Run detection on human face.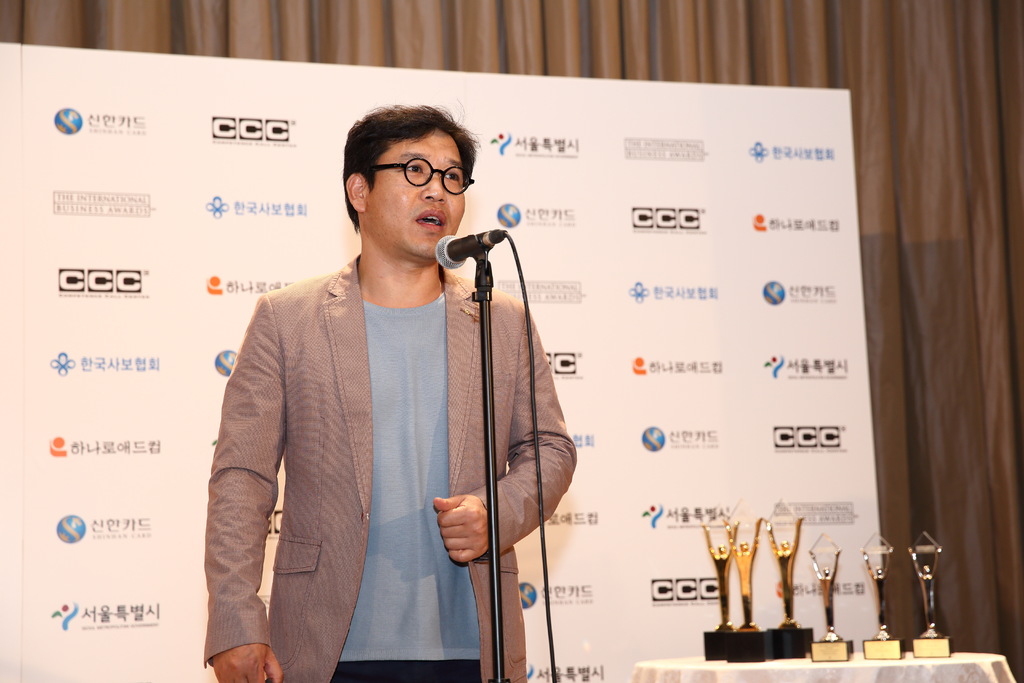
Result: 370 131 463 261.
